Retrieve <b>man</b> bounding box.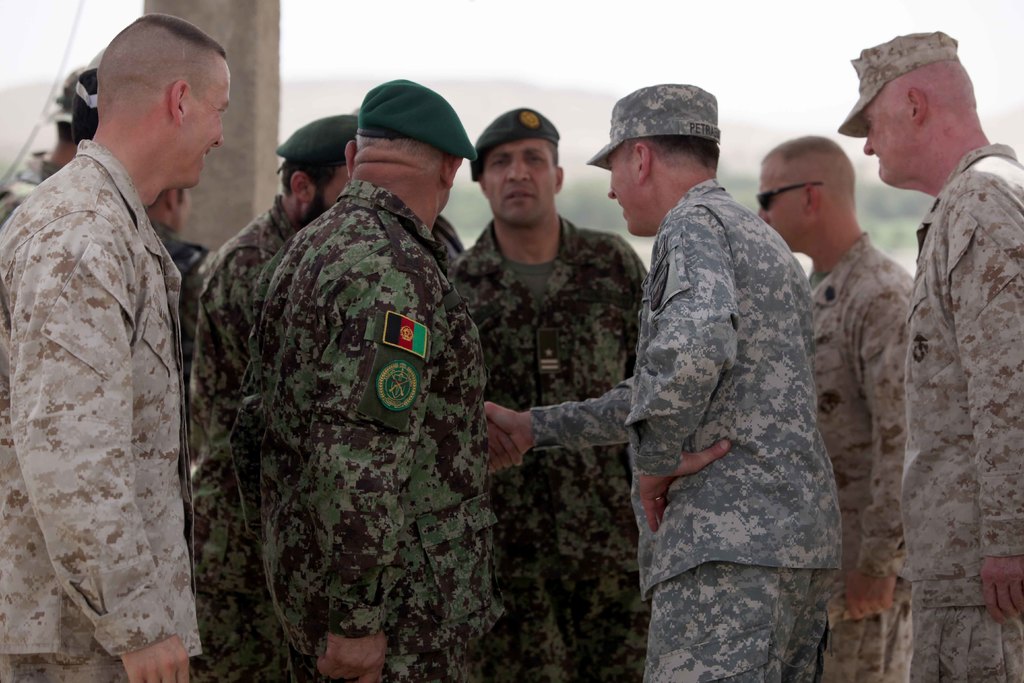
Bounding box: rect(499, 90, 831, 682).
